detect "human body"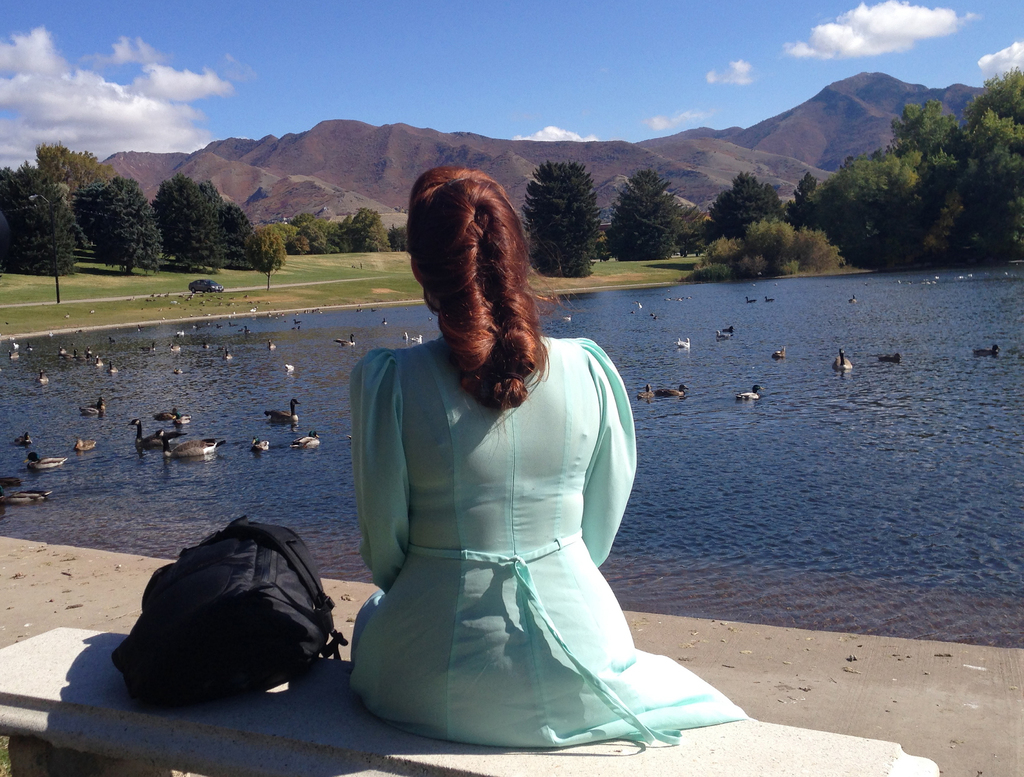
bbox=(333, 235, 719, 760)
